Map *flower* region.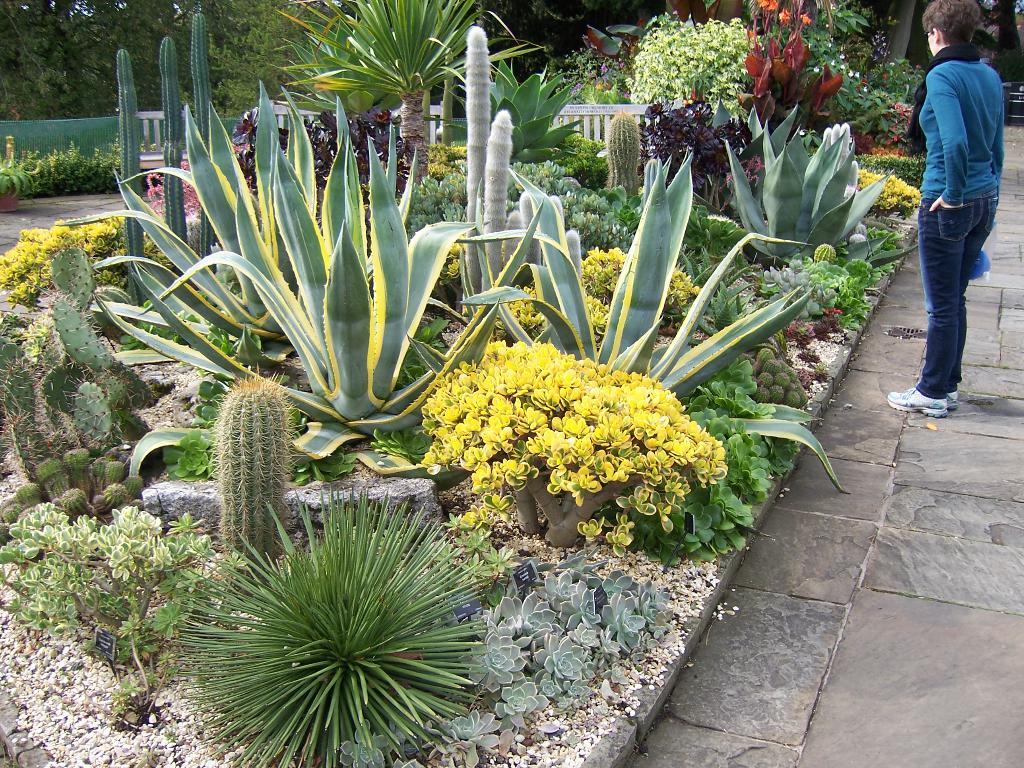
Mapped to BBox(779, 8, 790, 22).
